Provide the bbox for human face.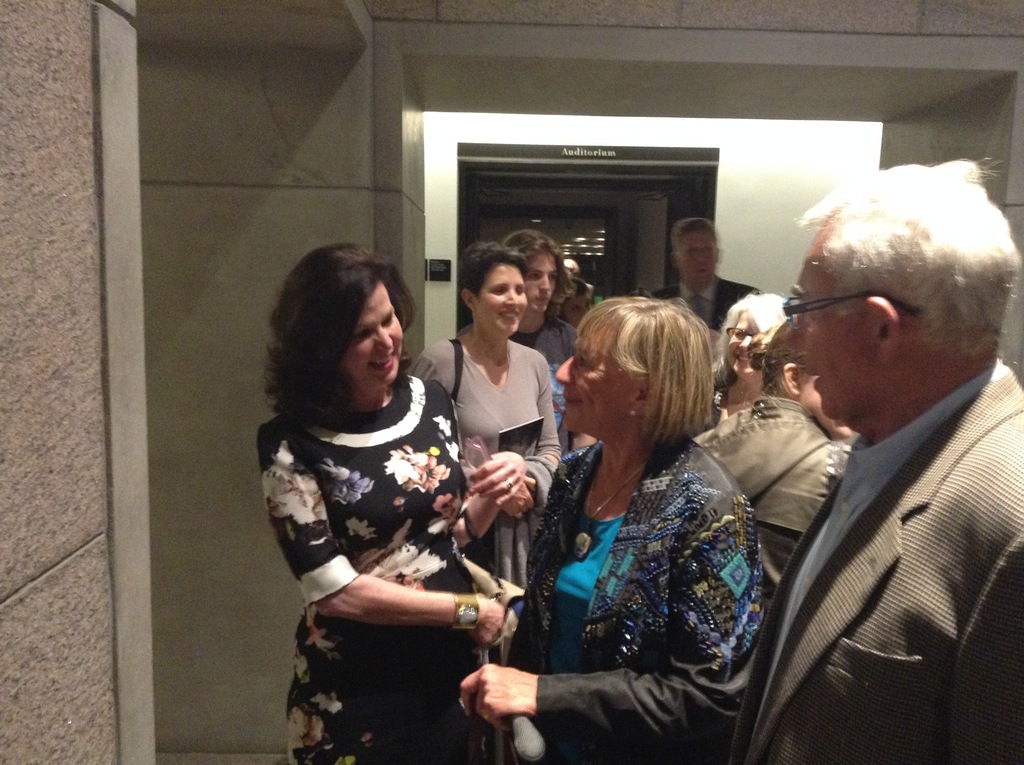
348/277/407/387.
